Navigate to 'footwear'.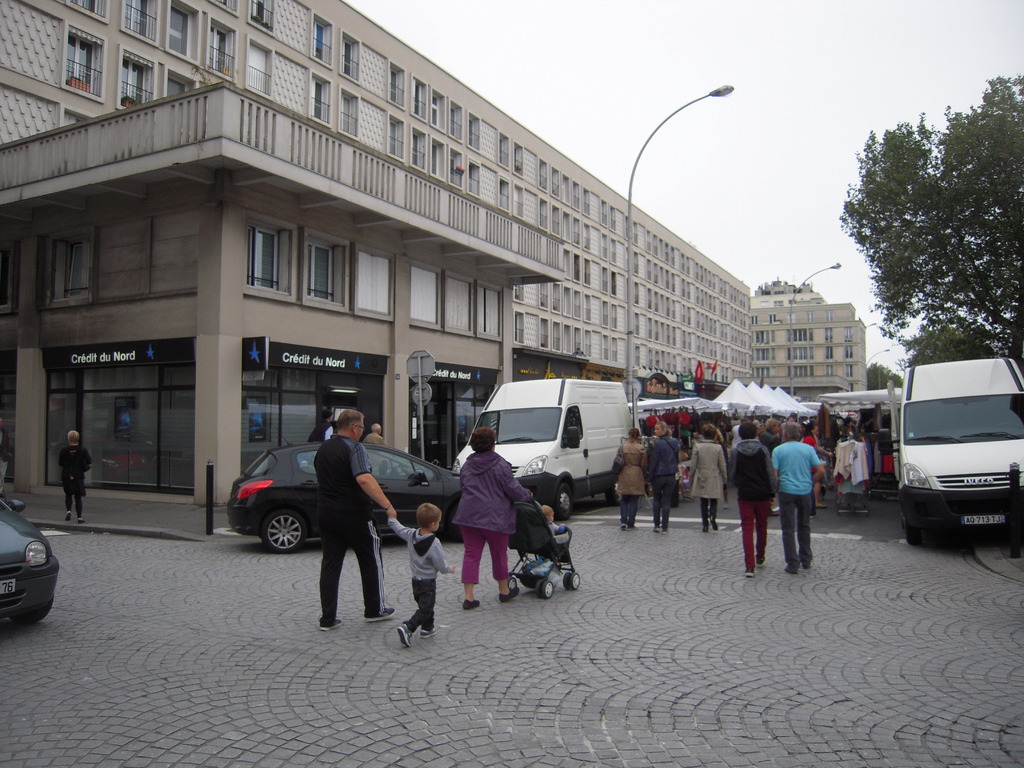
Navigation target: x1=419, y1=624, x2=436, y2=637.
